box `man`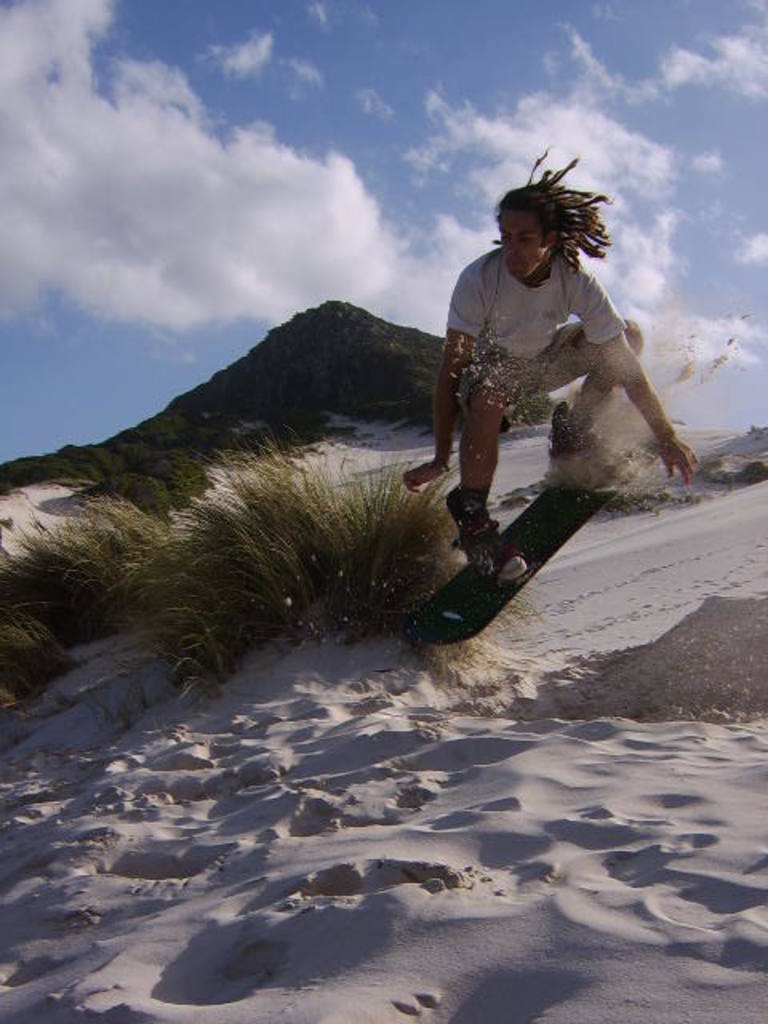
rect(394, 144, 699, 587)
